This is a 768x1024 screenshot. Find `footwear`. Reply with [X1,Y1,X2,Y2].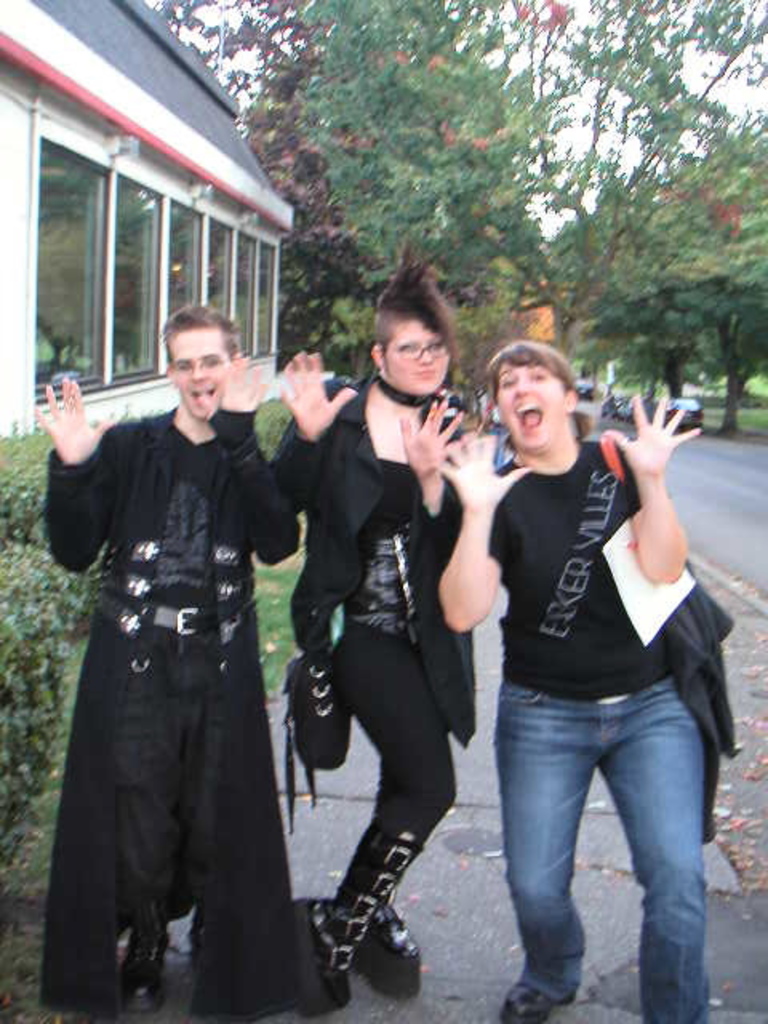
[501,979,574,1022].
